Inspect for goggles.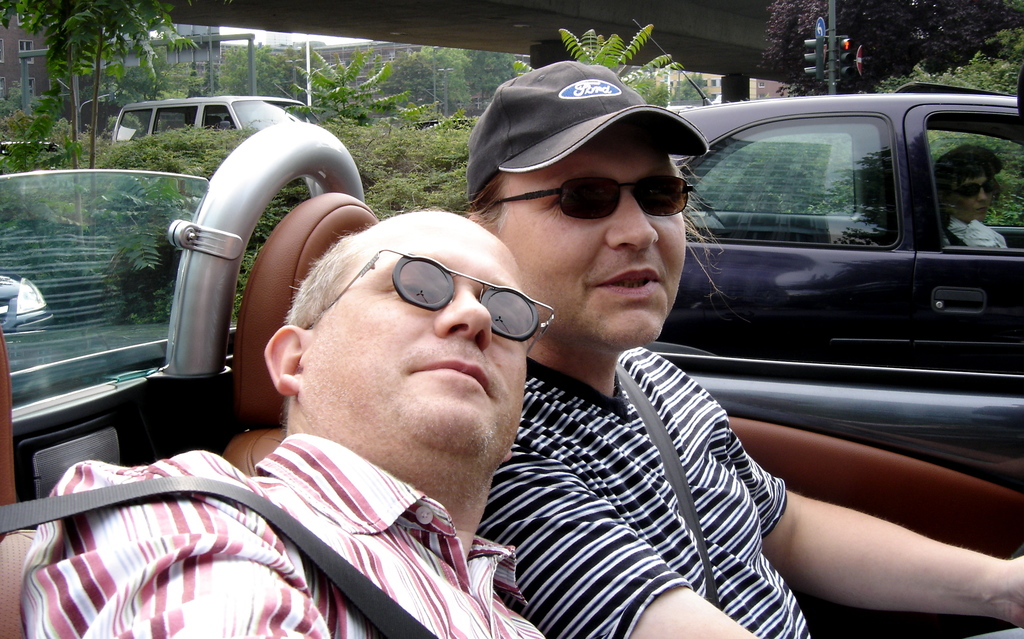
Inspection: x1=945 y1=179 x2=1002 y2=197.
